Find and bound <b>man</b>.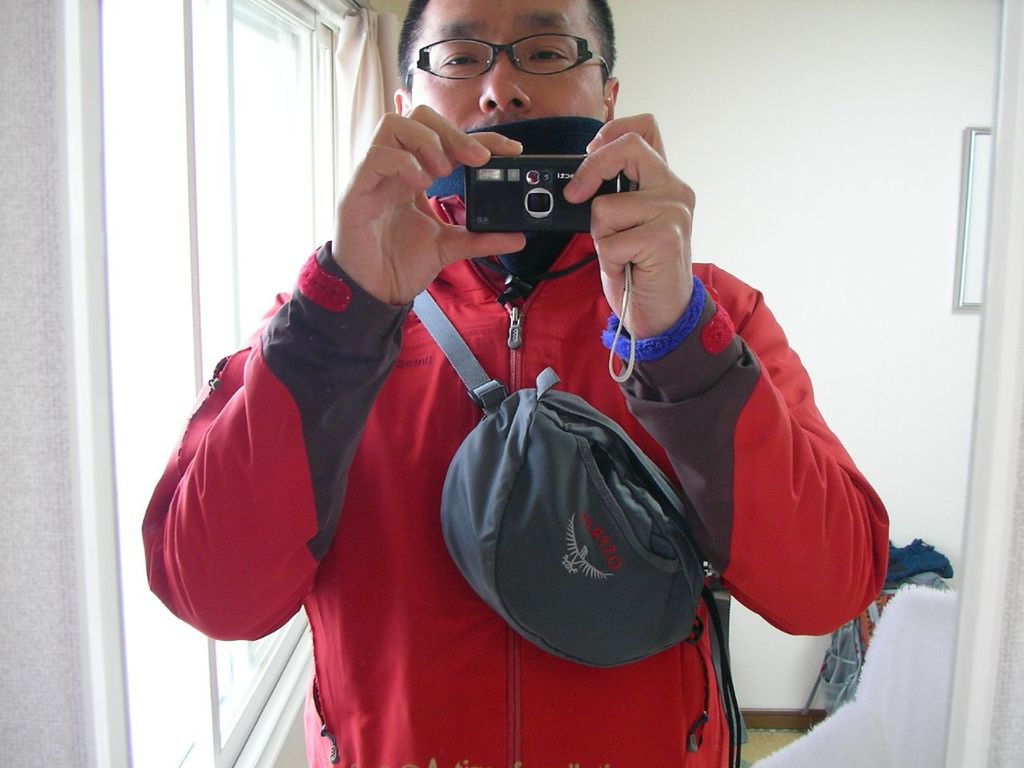
Bound: 181 26 867 750.
